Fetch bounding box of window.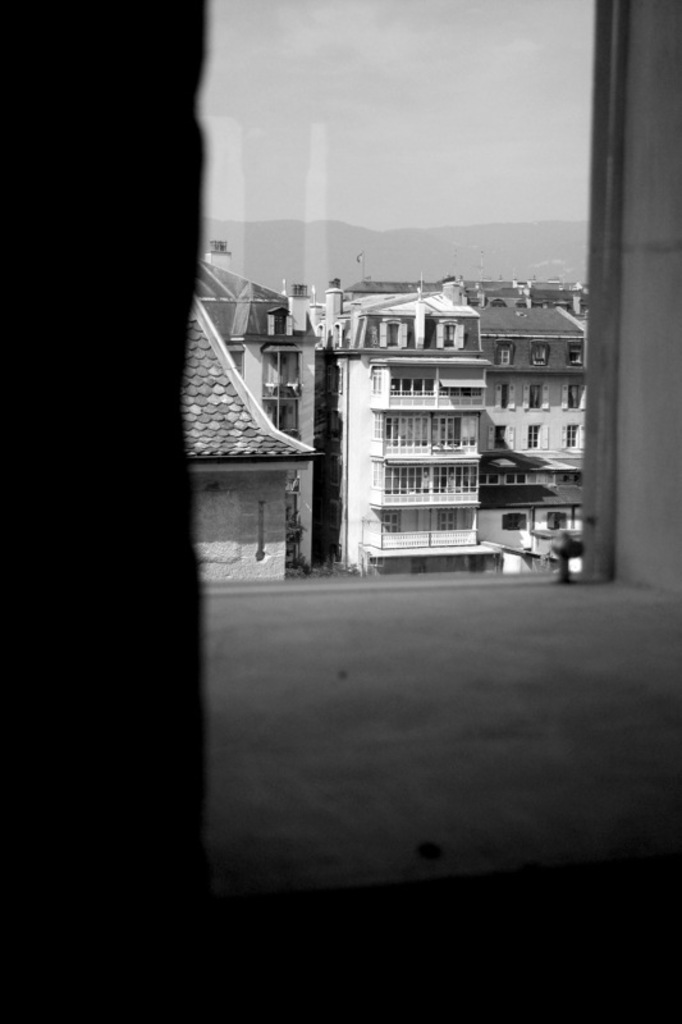
Bbox: crop(380, 512, 406, 544).
